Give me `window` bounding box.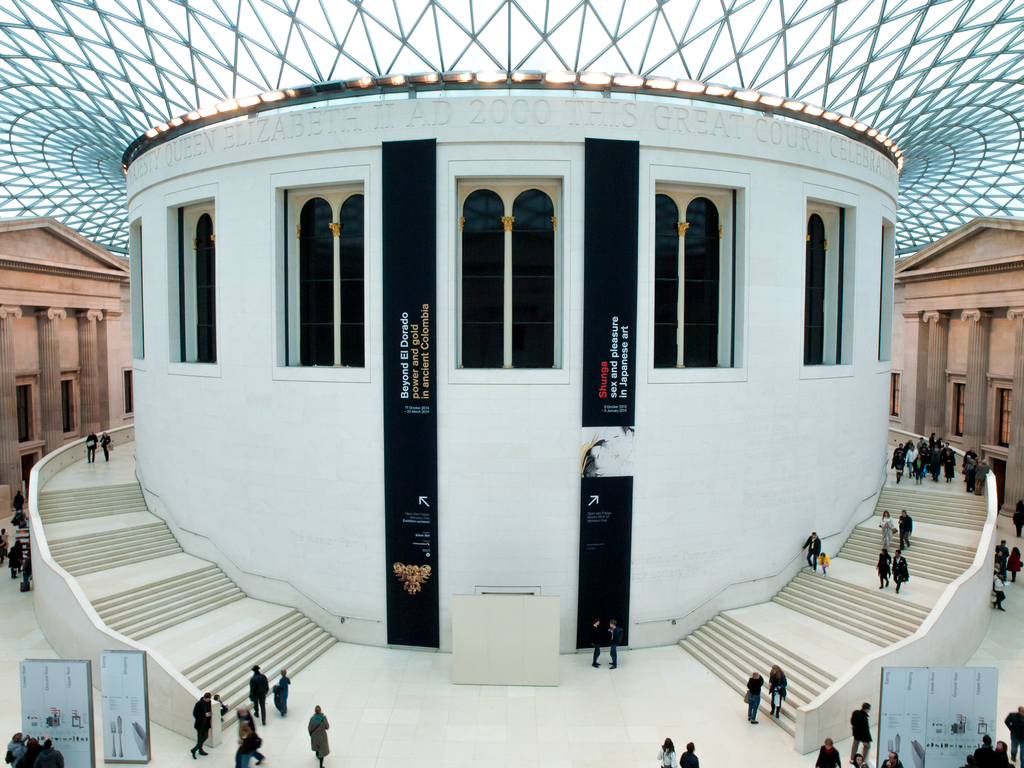
[648,166,745,394].
